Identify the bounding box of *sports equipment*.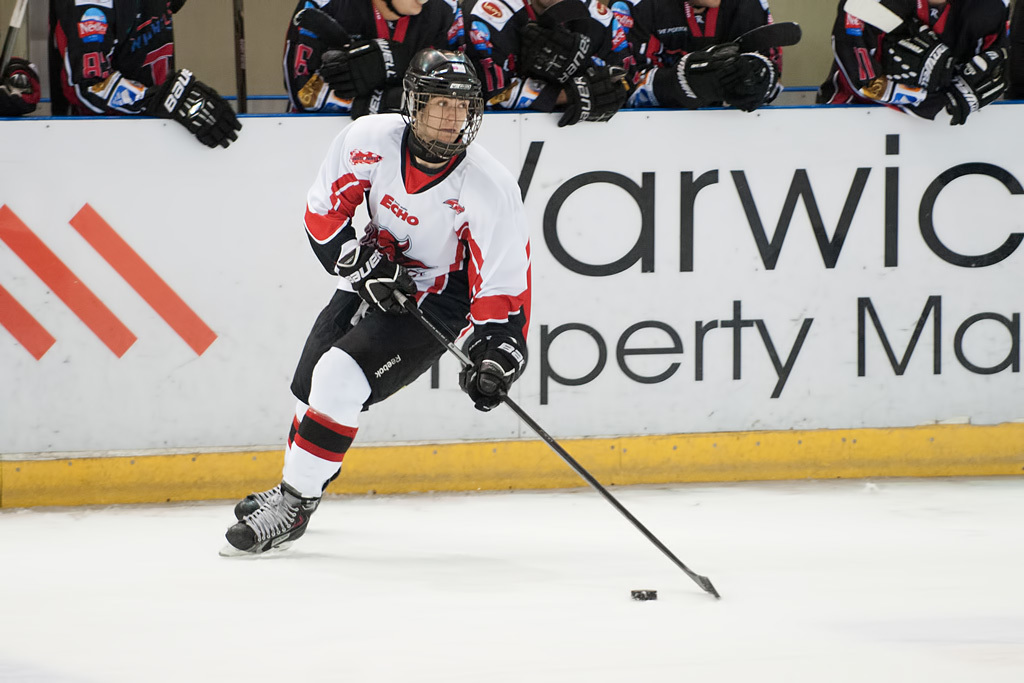
(340,238,425,317).
